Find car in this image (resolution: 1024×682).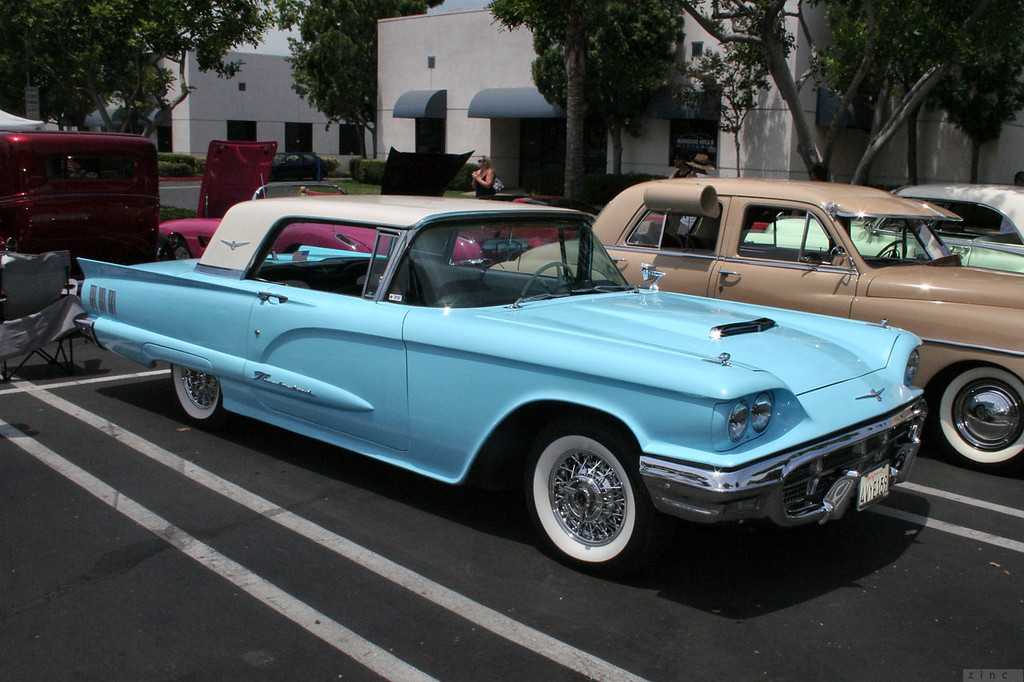
[0,133,177,299].
